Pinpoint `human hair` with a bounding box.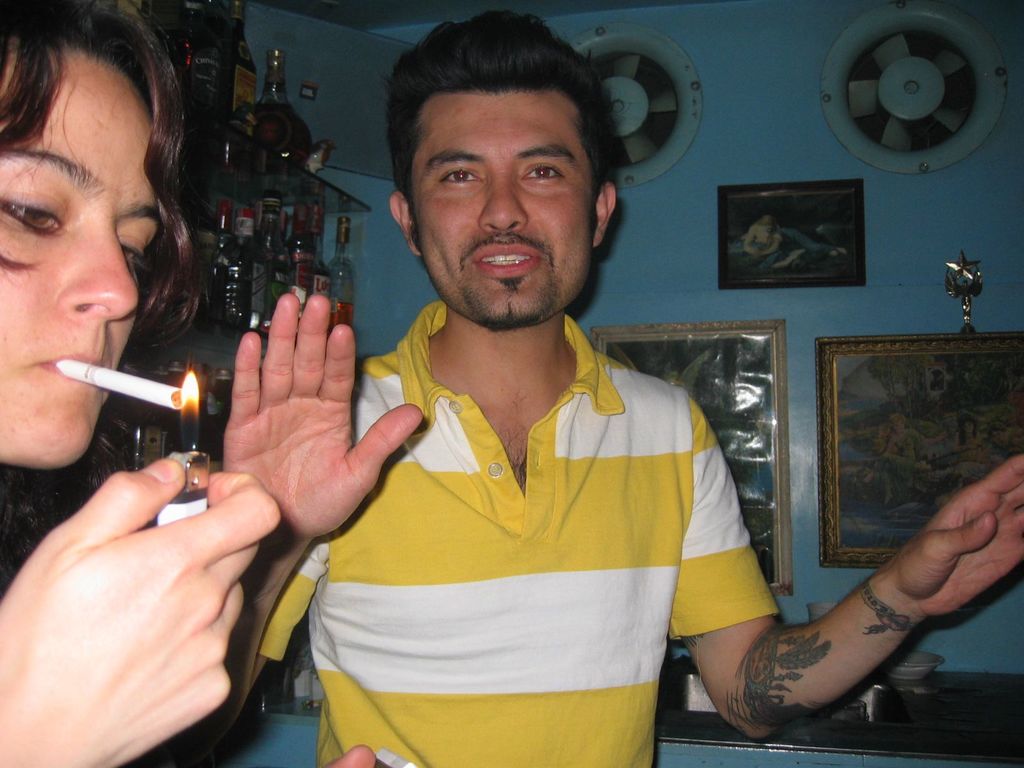
box(376, 19, 602, 222).
